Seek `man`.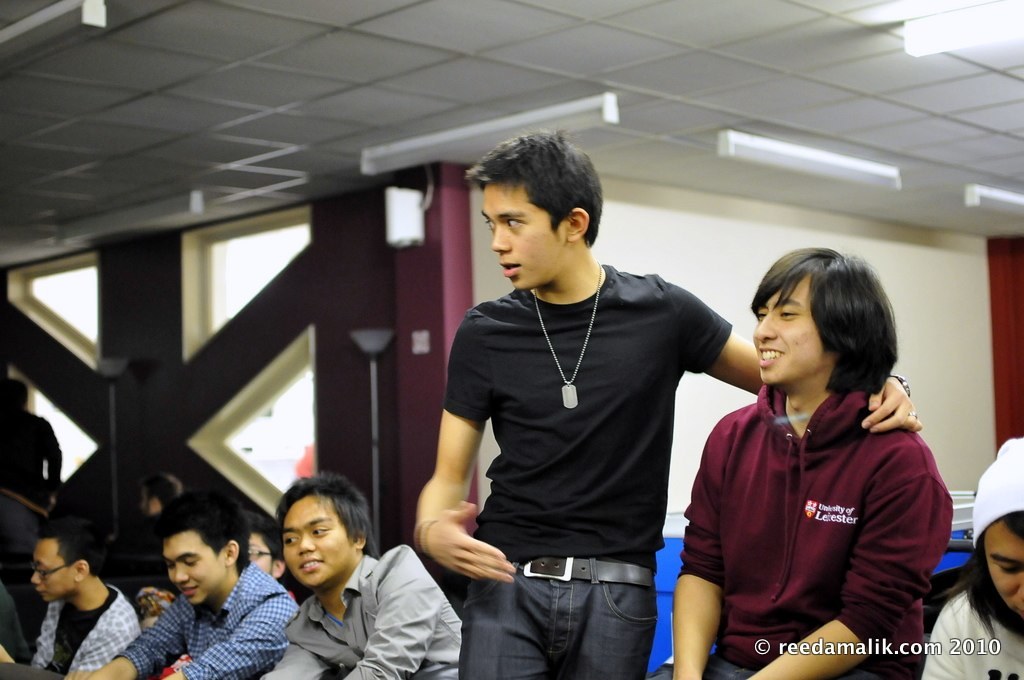
rect(410, 130, 926, 679).
